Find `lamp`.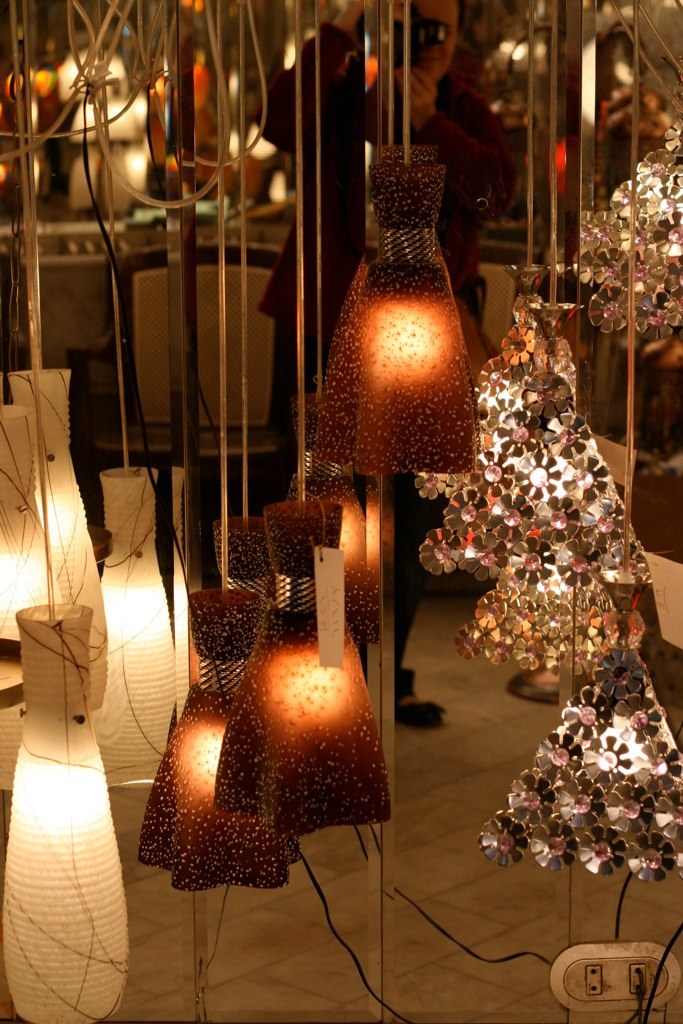
[571, 110, 682, 335].
